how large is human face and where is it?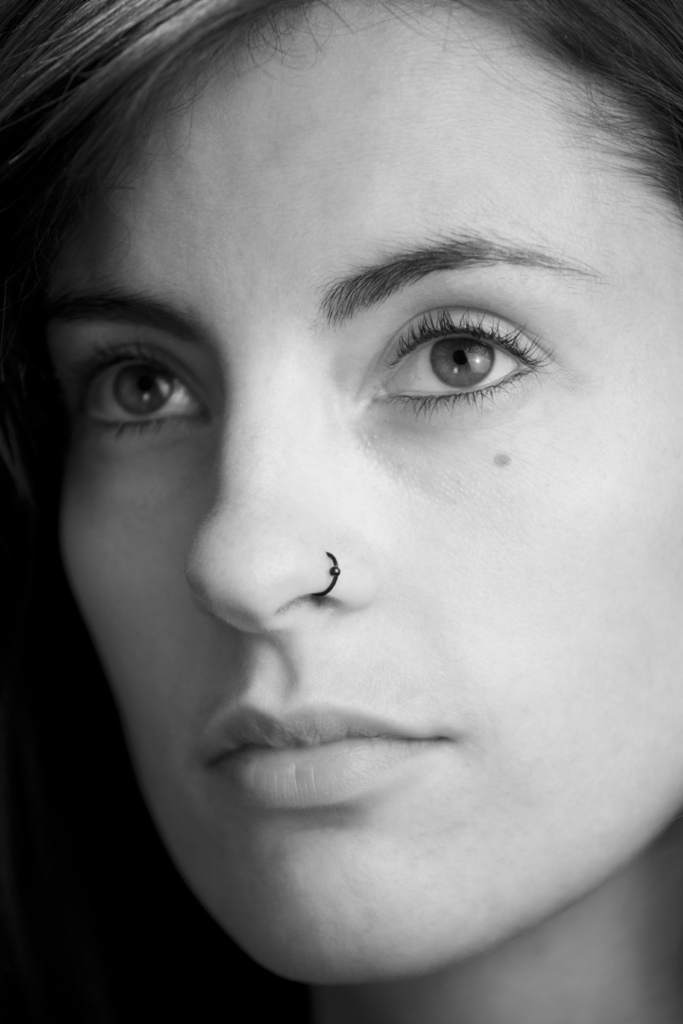
Bounding box: 28/0/679/980.
